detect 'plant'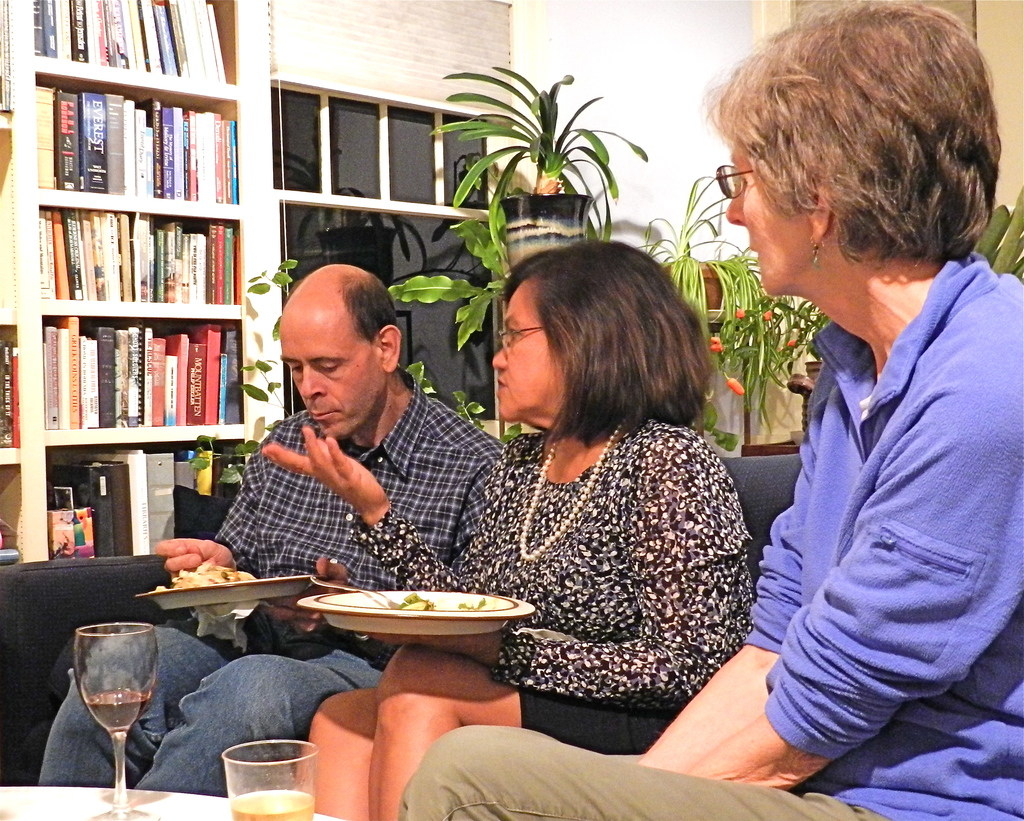
BBox(637, 169, 731, 377)
